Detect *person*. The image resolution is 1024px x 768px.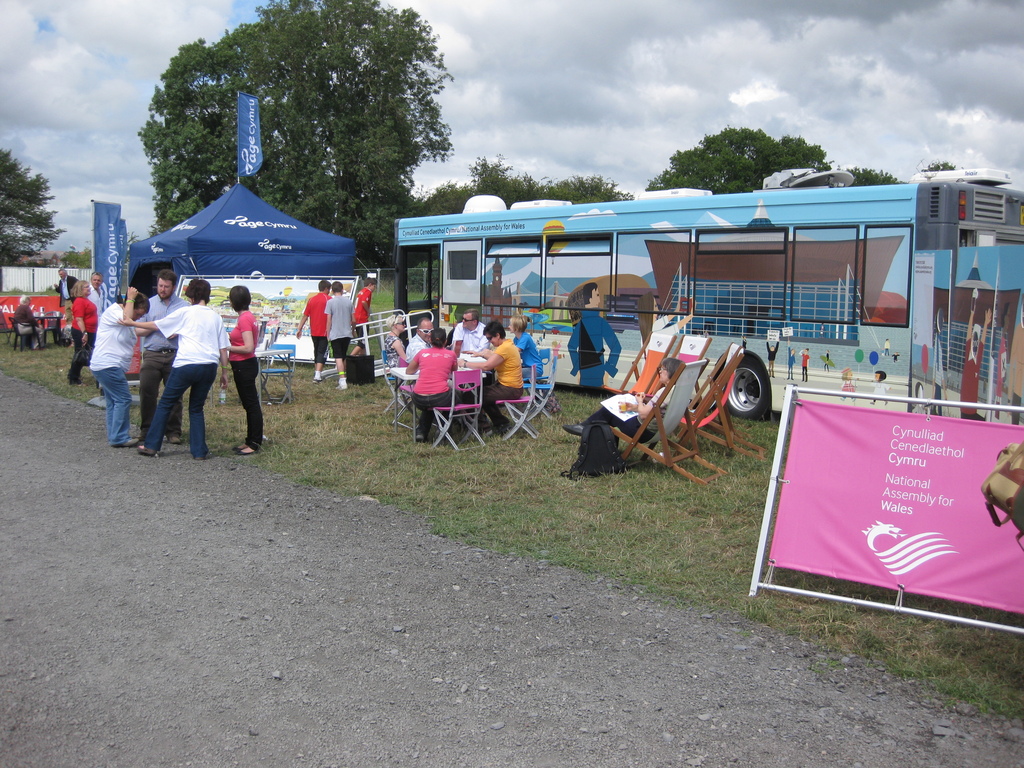
bbox(68, 275, 97, 382).
